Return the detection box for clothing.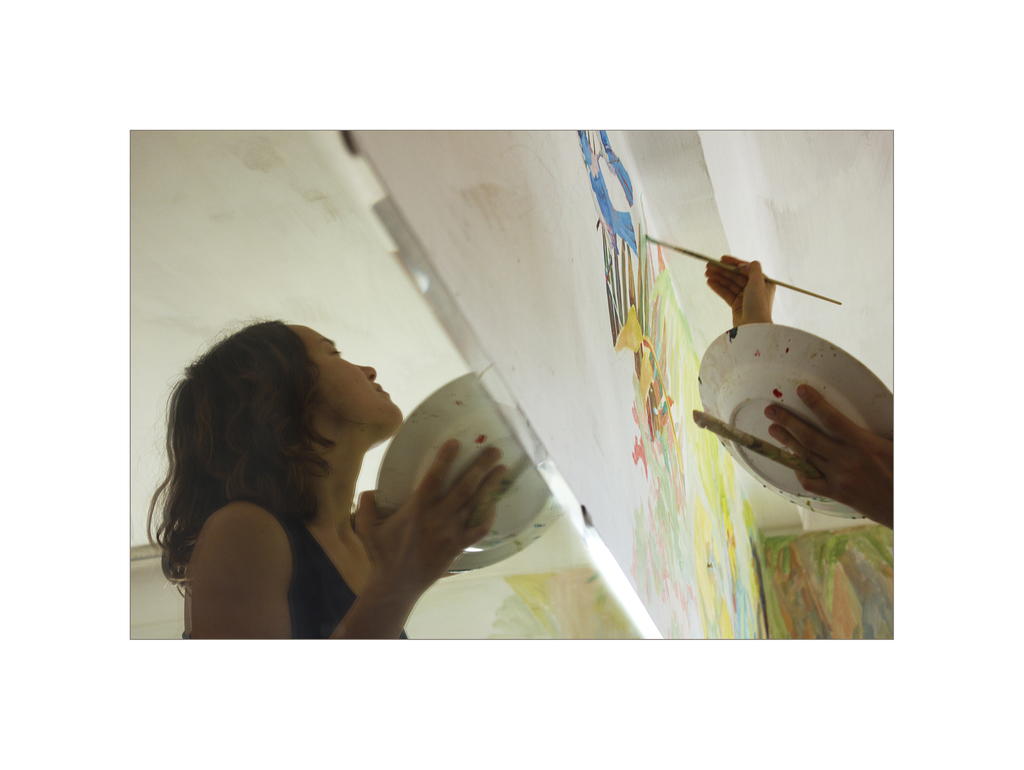
180:500:410:639.
